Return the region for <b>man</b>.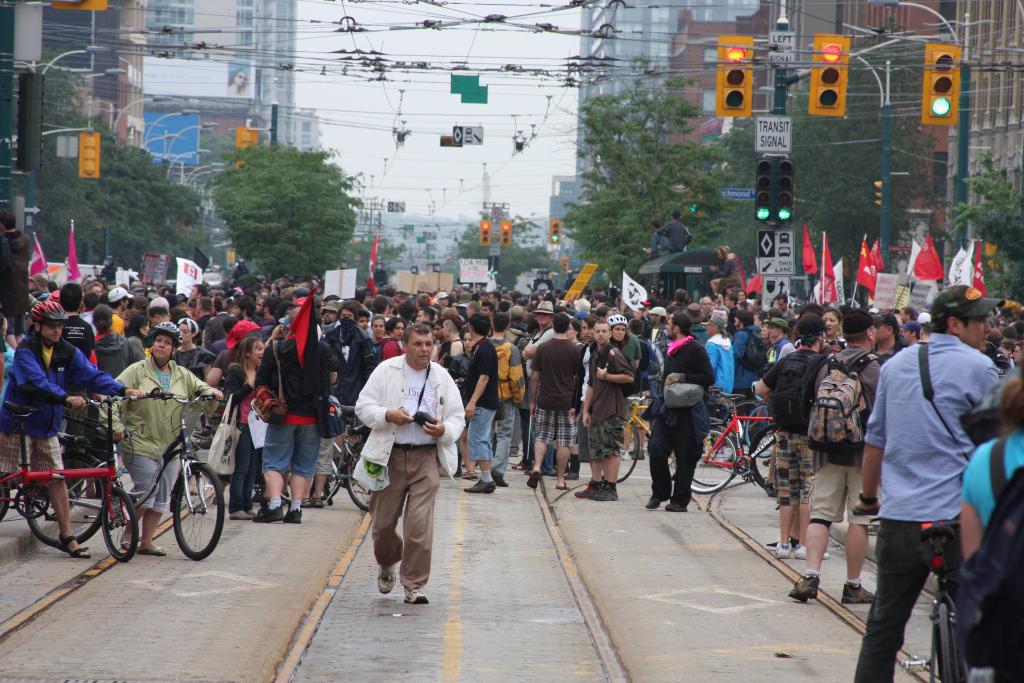
762, 311, 799, 369.
